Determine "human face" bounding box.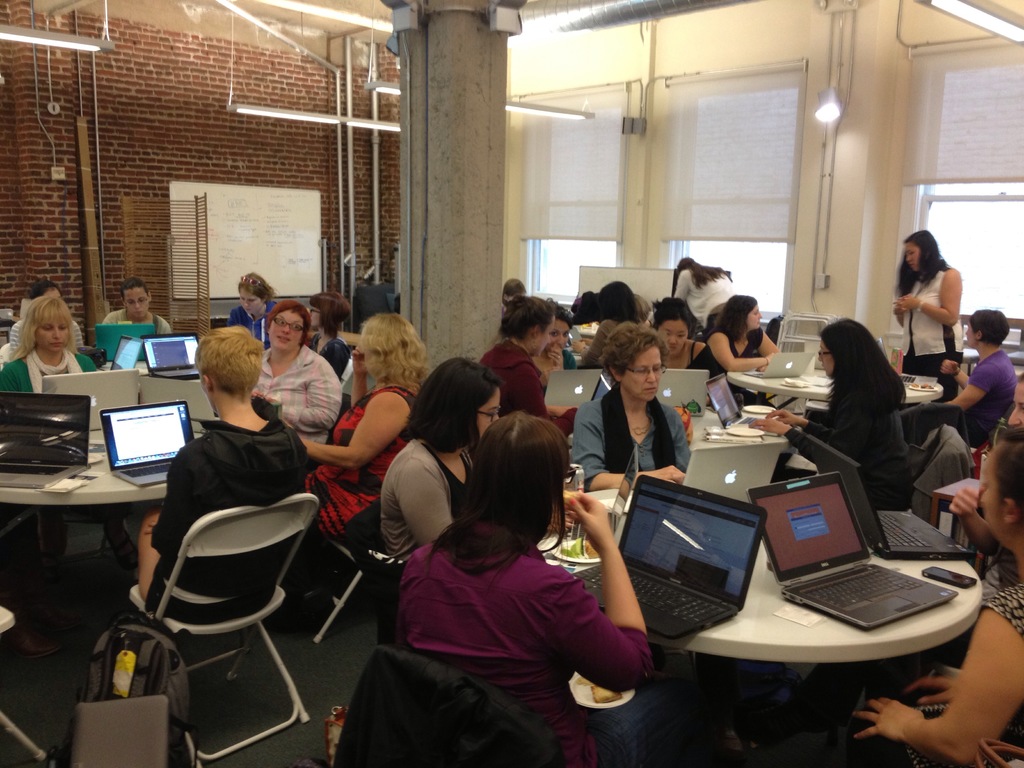
Determined: 271:311:305:352.
